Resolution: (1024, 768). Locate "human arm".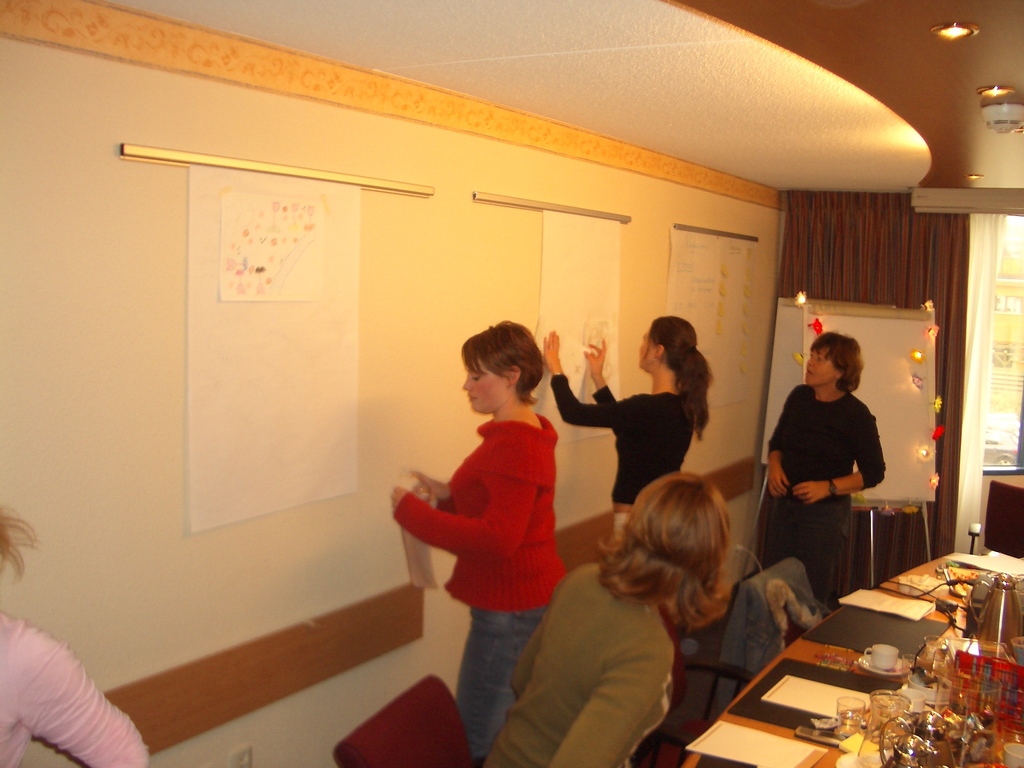
left=797, top=415, right=889, bottom=505.
